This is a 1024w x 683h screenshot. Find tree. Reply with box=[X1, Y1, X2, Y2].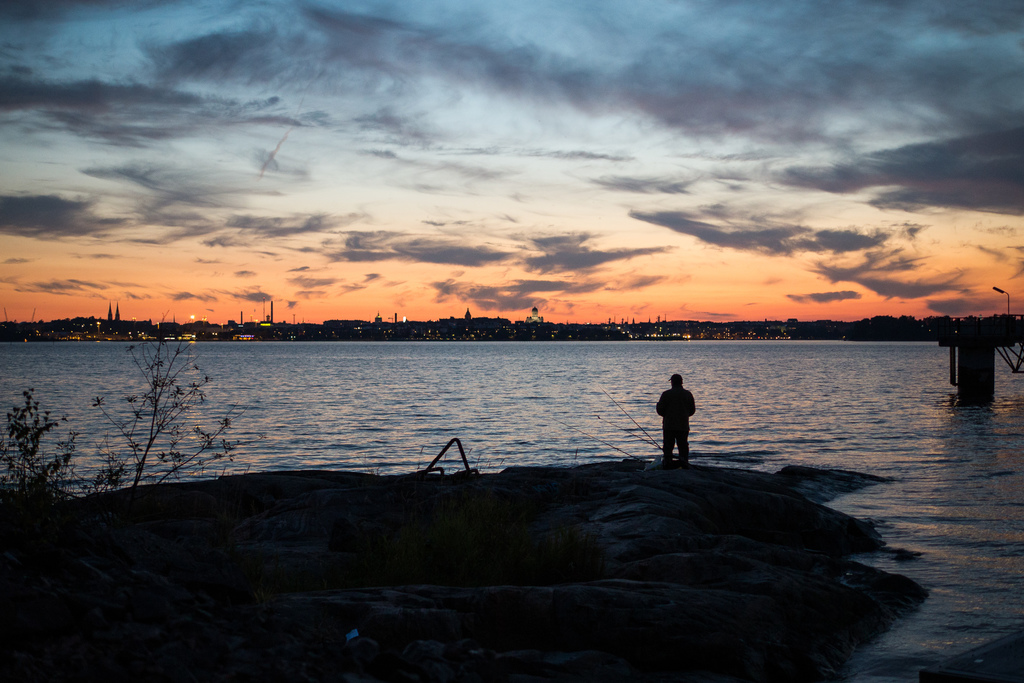
box=[90, 317, 245, 498].
